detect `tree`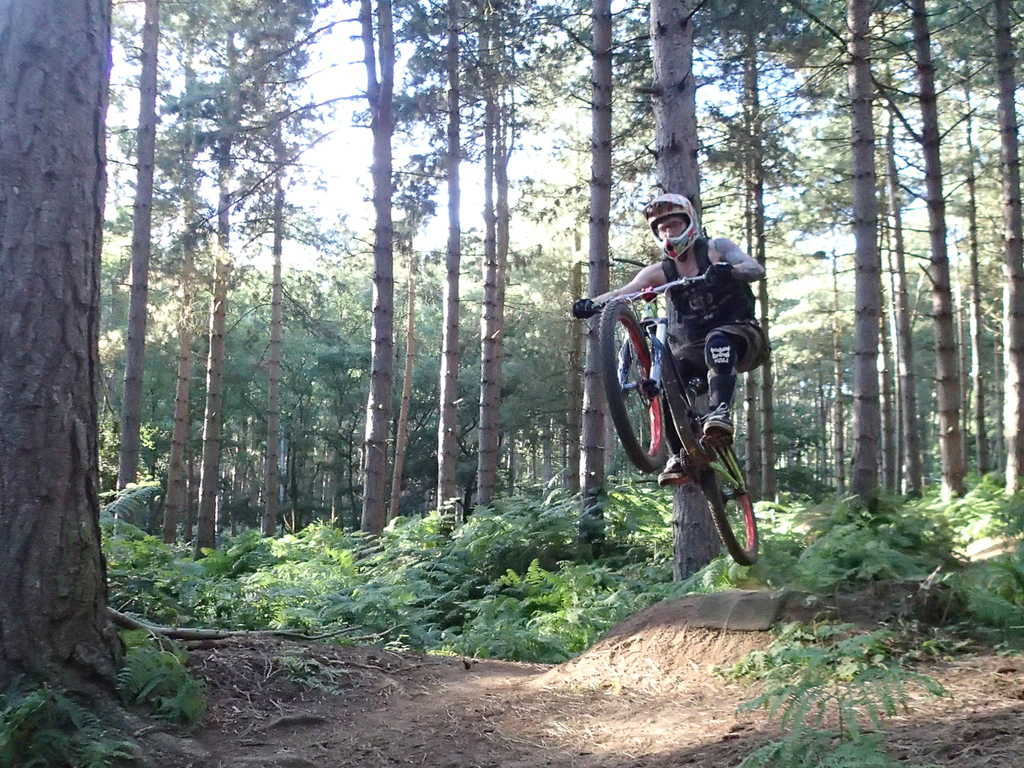
(470, 0, 582, 522)
